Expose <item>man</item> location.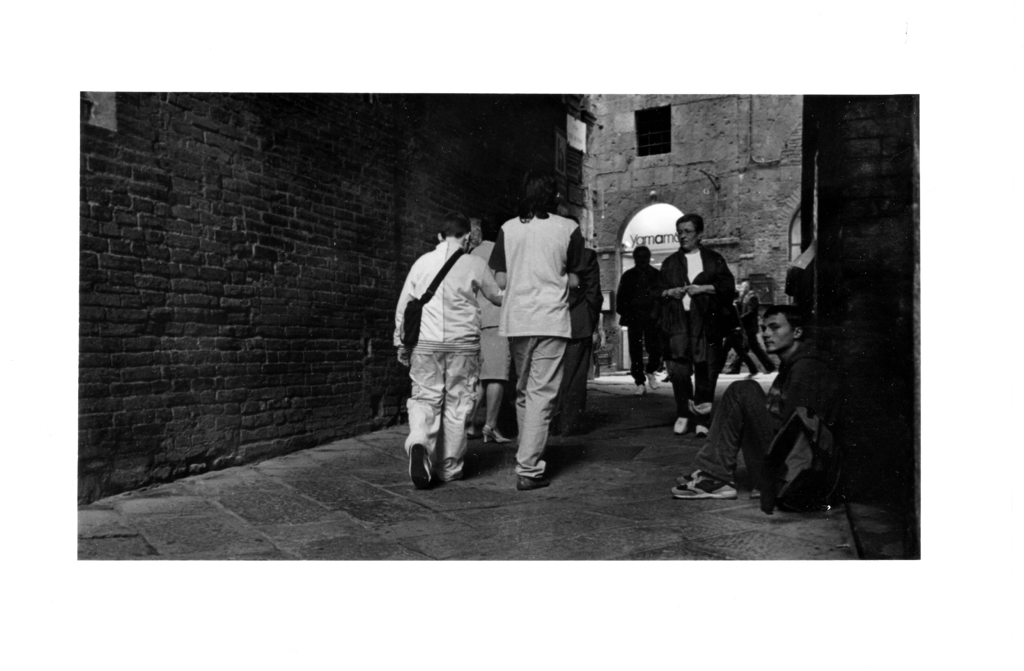
Exposed at (394,214,512,488).
